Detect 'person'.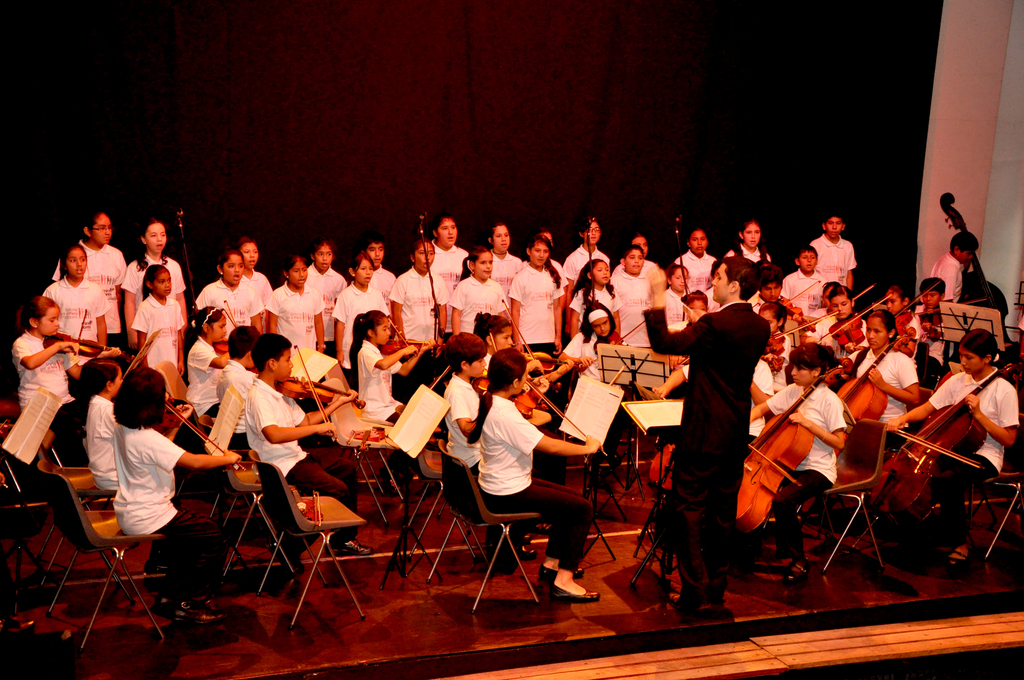
Detected at bbox=(561, 212, 607, 304).
